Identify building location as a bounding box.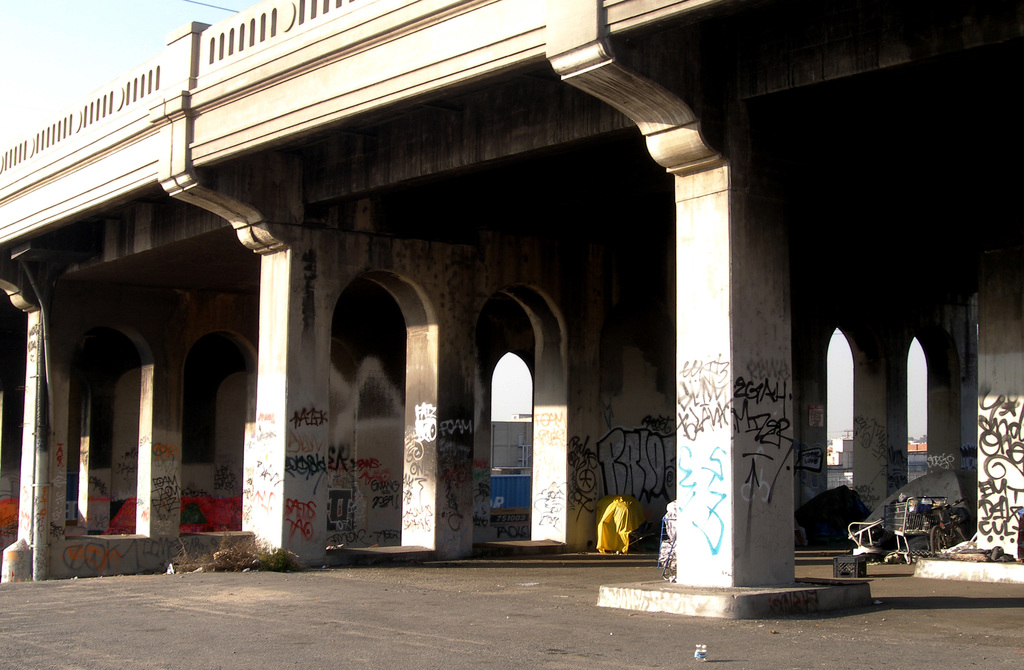
region(908, 440, 925, 454).
